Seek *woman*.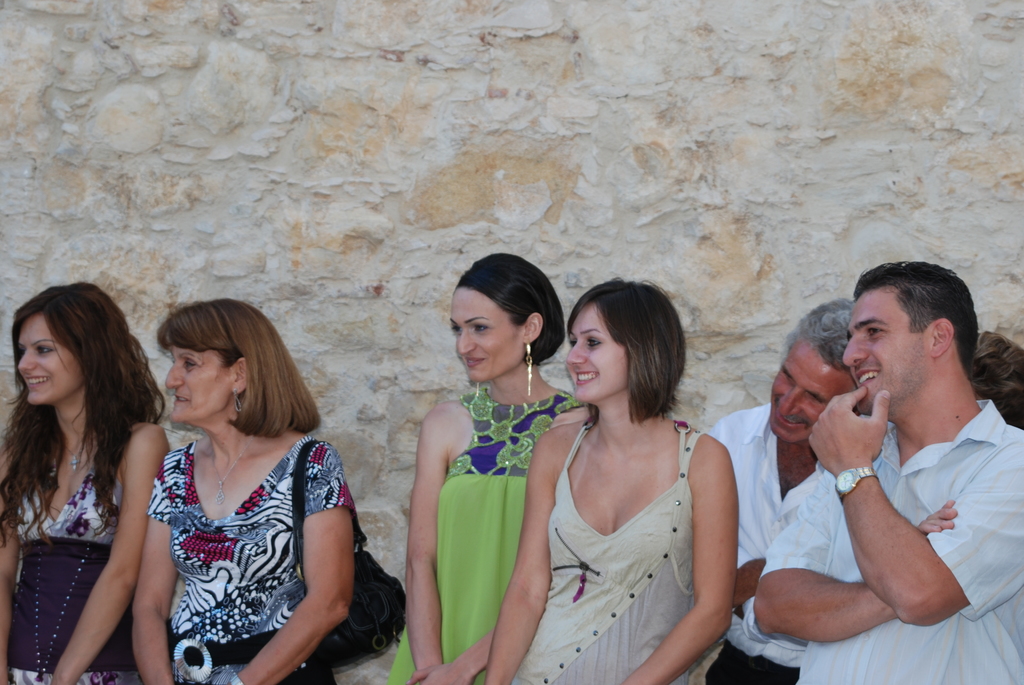
506,271,749,674.
